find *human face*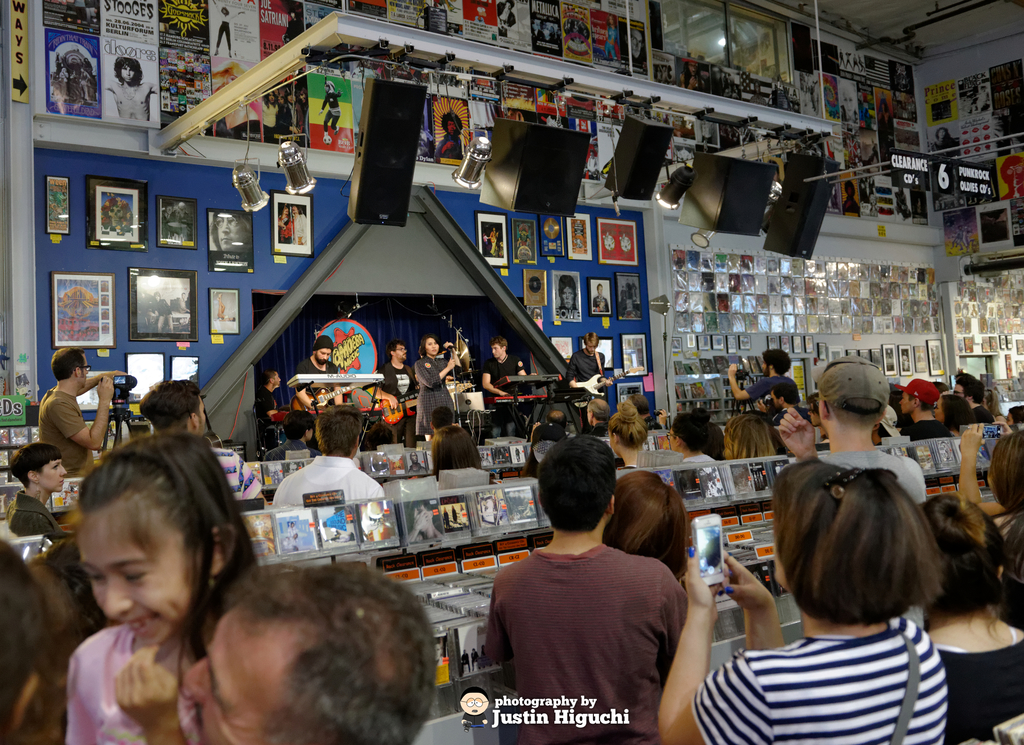
(38,459,68,493)
